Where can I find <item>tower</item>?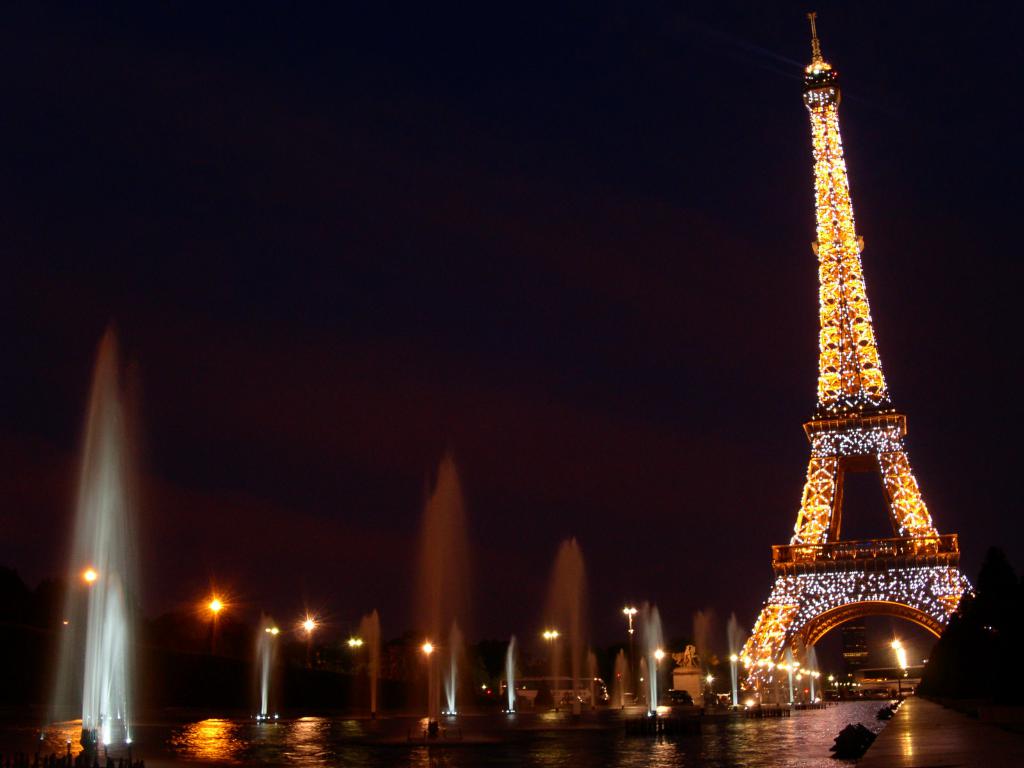
You can find it at [726,7,996,693].
